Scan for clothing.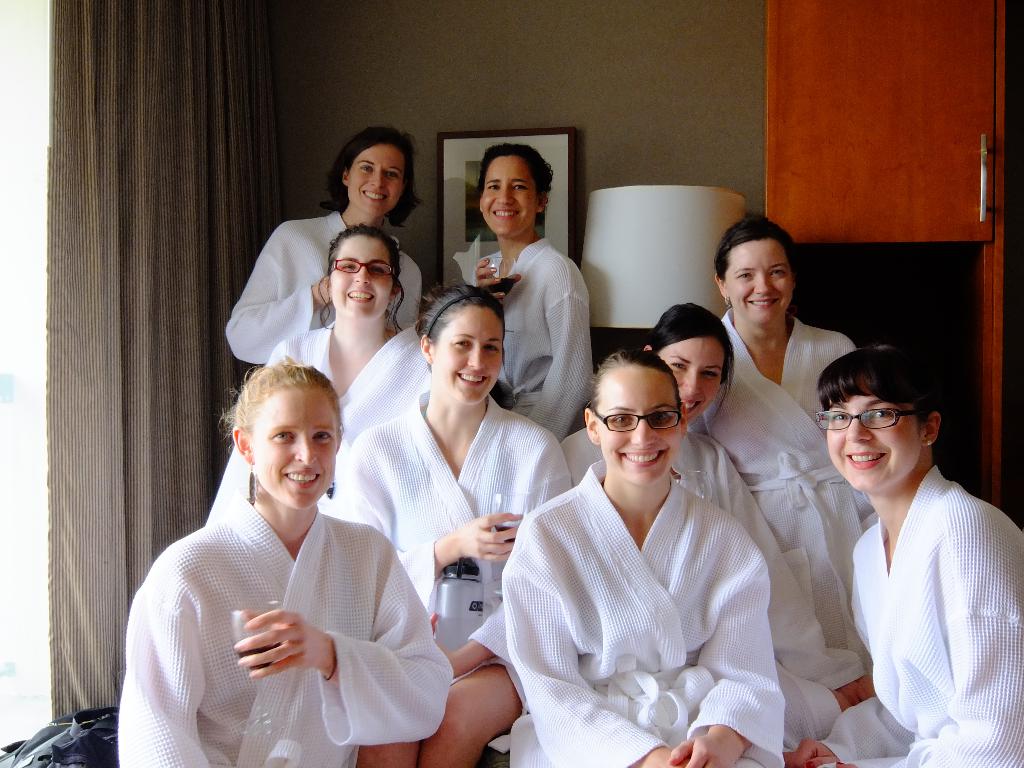
Scan result: [x1=491, y1=442, x2=801, y2=766].
